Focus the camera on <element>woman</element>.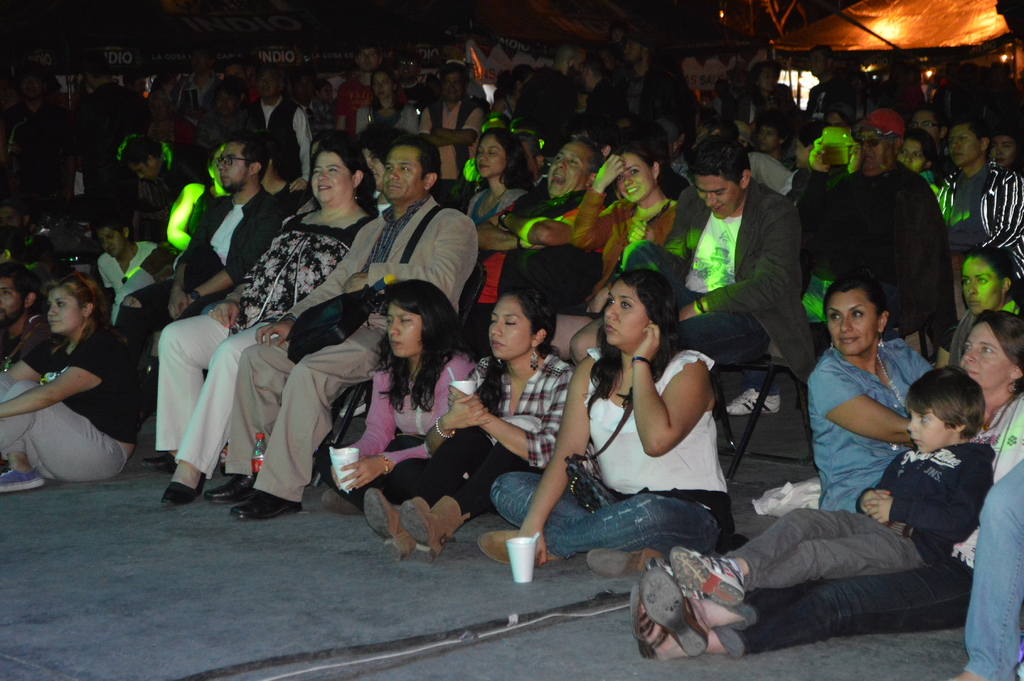
Focus region: x1=629, y1=308, x2=1023, y2=662.
